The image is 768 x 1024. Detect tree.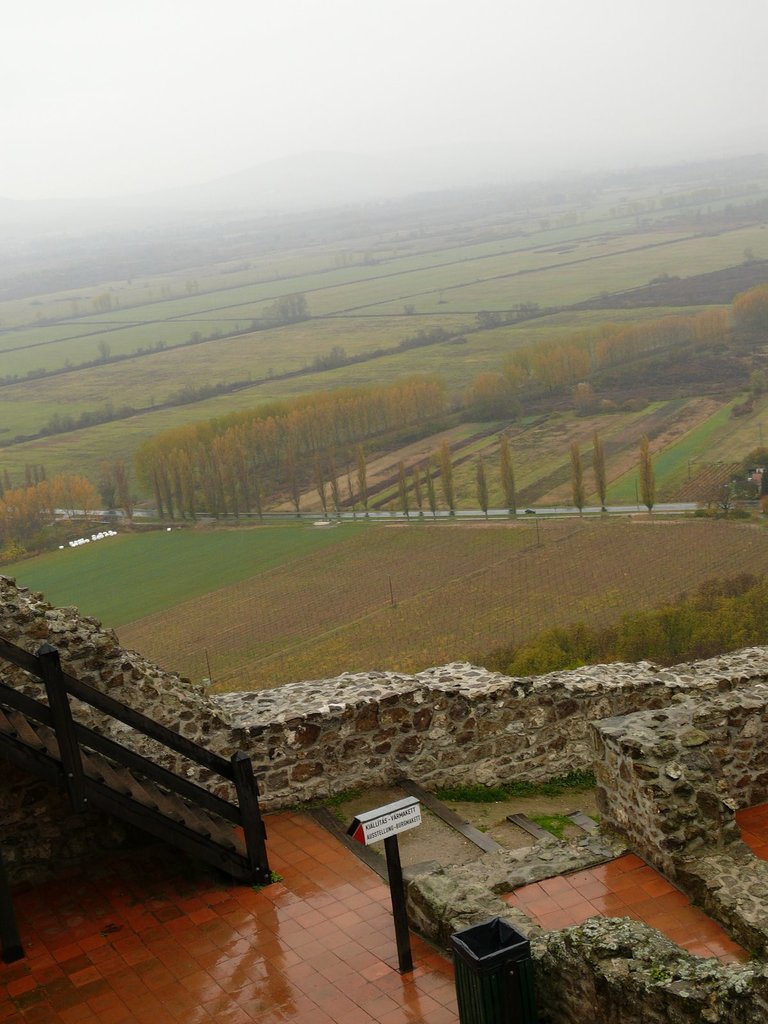
Detection: locate(470, 454, 488, 519).
